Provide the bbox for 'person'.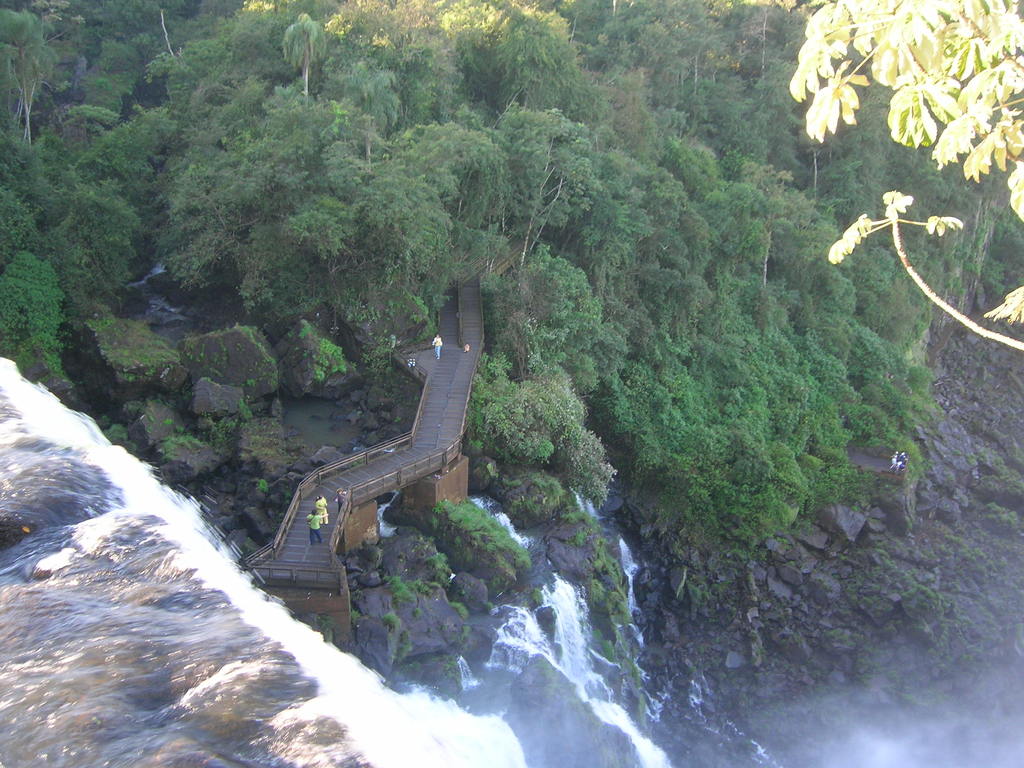
box(335, 488, 353, 511).
